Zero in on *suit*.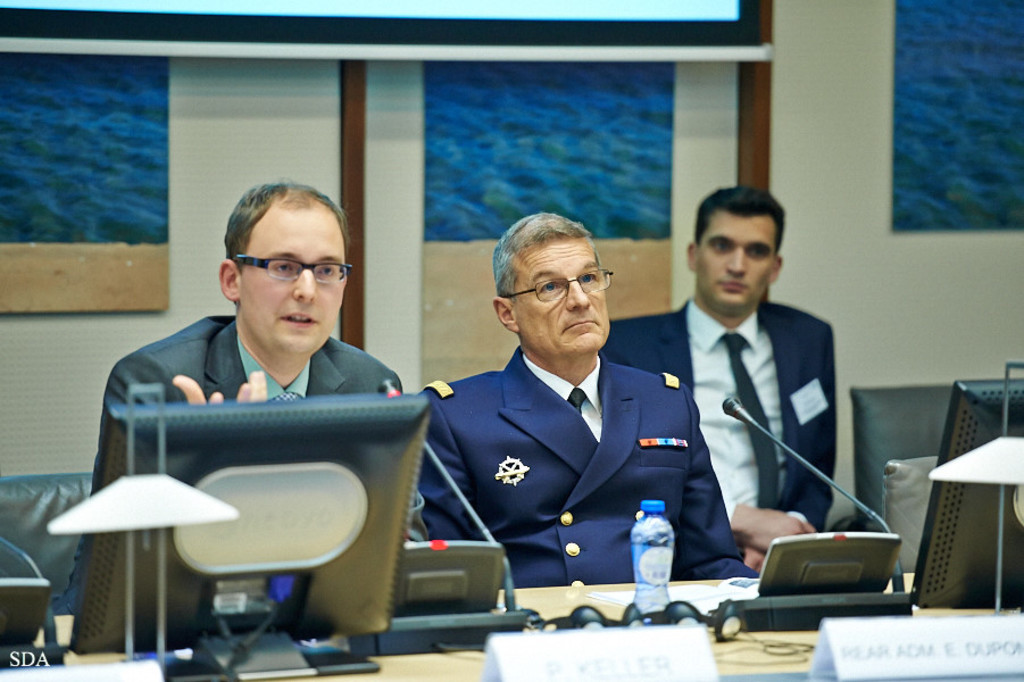
Zeroed in: rect(655, 231, 854, 563).
